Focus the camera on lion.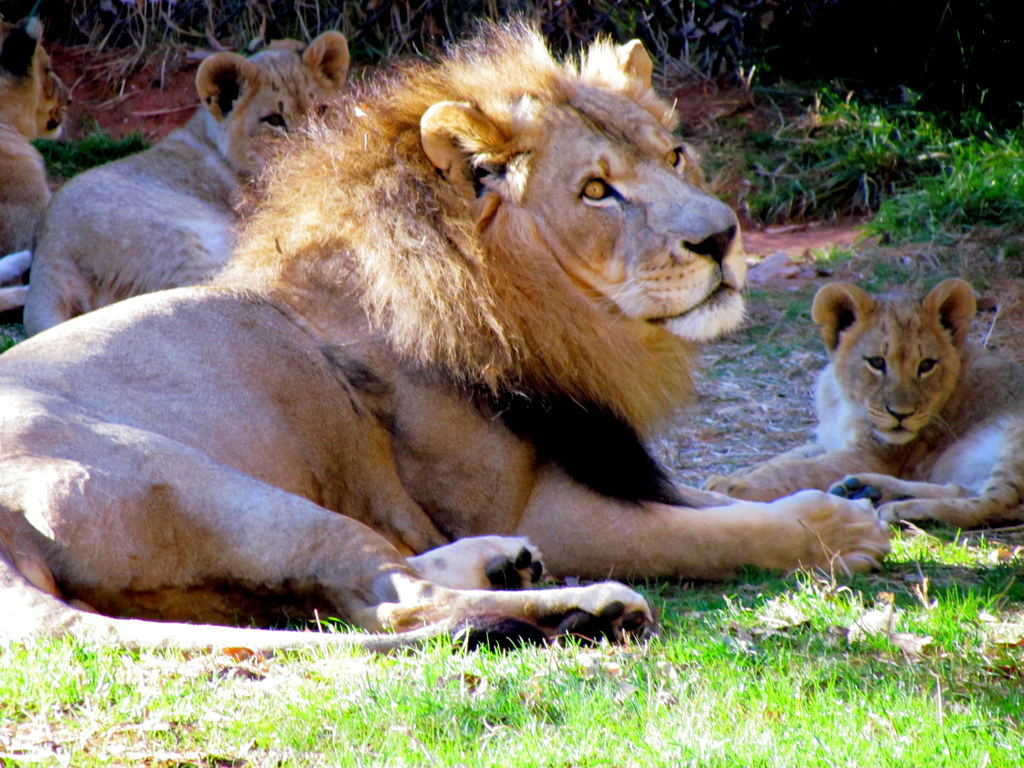
Focus region: <region>715, 269, 1023, 532</region>.
